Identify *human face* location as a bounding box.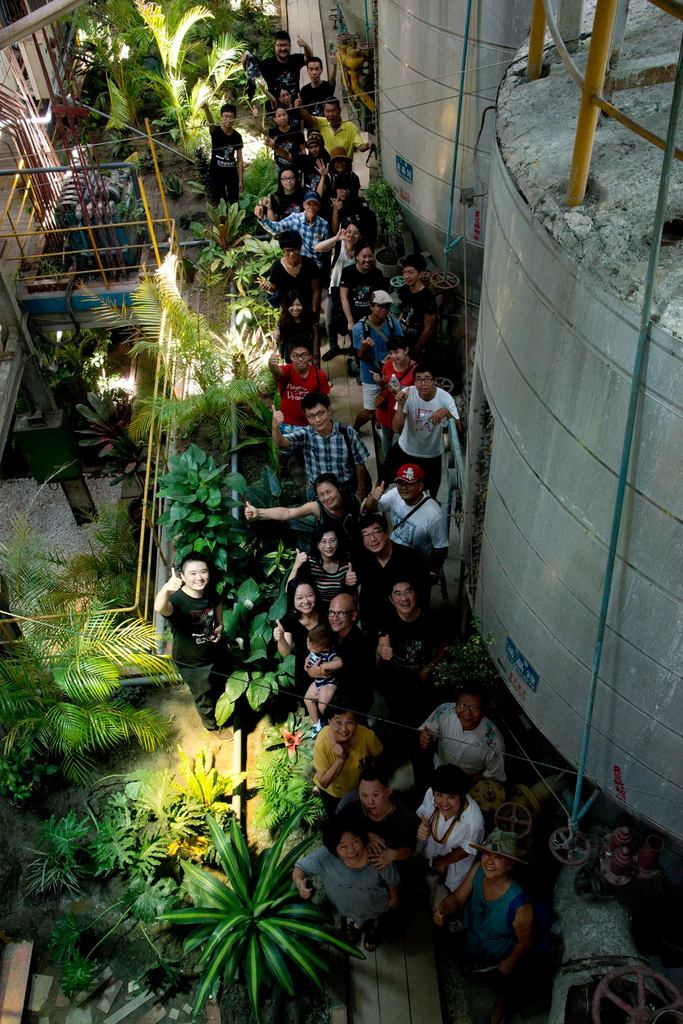
l=358, t=781, r=385, b=815.
